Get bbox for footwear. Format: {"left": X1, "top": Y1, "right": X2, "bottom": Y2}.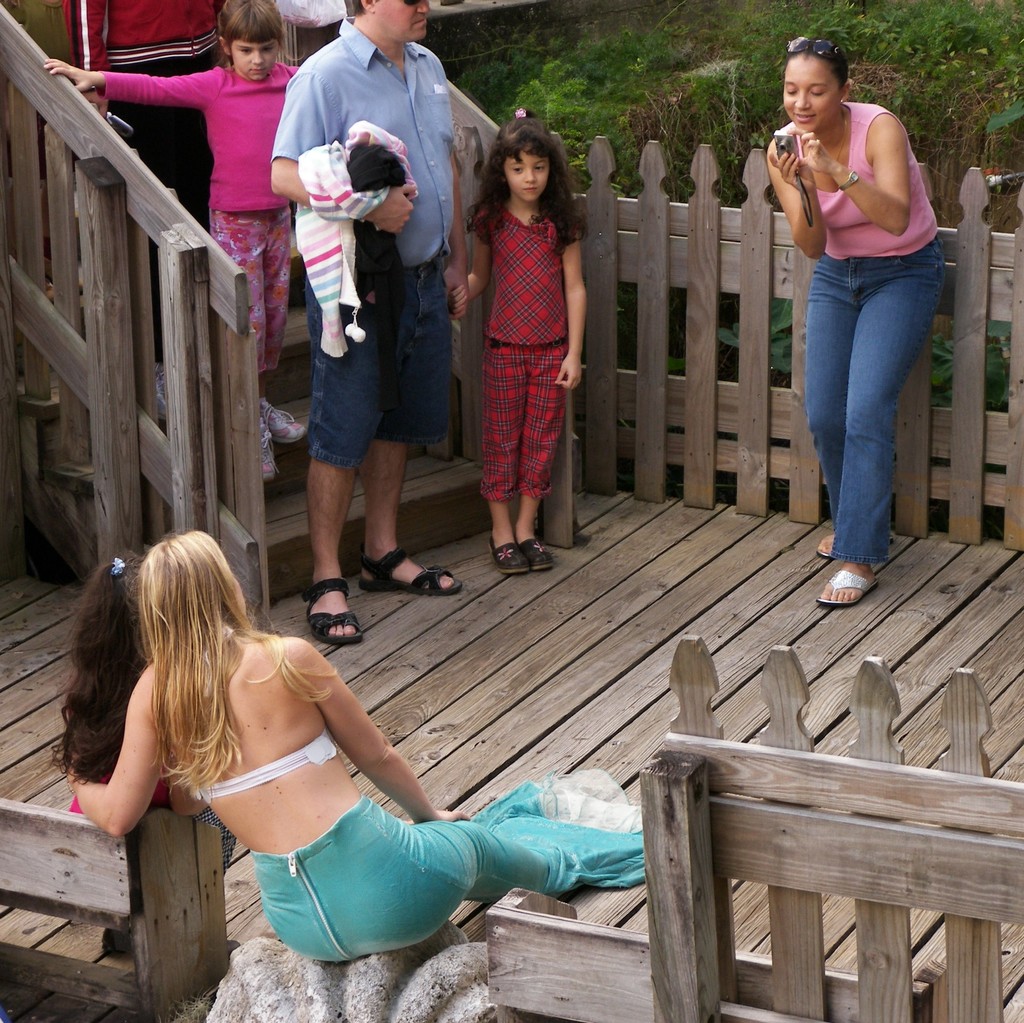
{"left": 261, "top": 393, "right": 310, "bottom": 445}.
